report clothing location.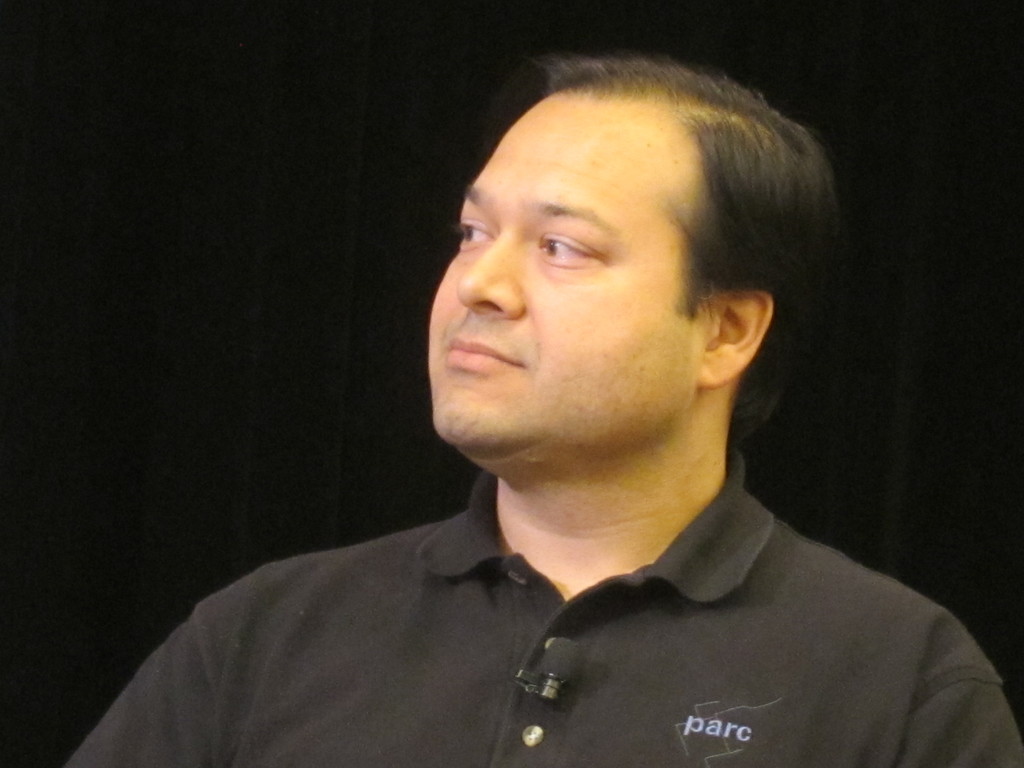
Report: box=[64, 445, 1023, 767].
